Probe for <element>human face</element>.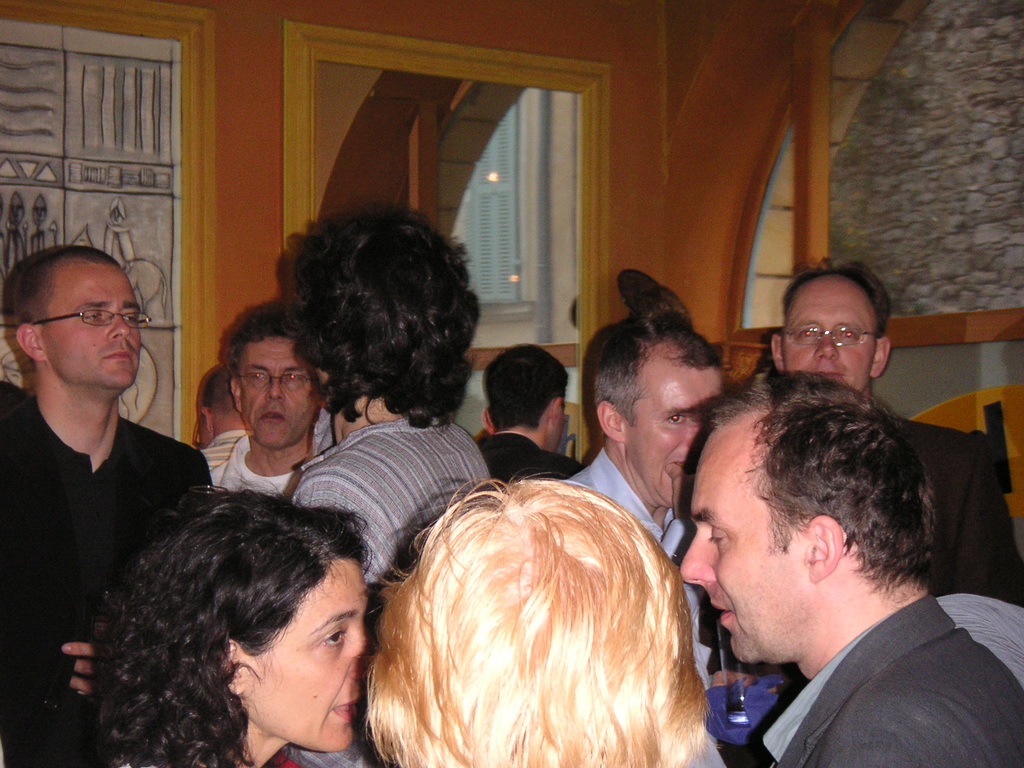
Probe result: 786/278/877/394.
